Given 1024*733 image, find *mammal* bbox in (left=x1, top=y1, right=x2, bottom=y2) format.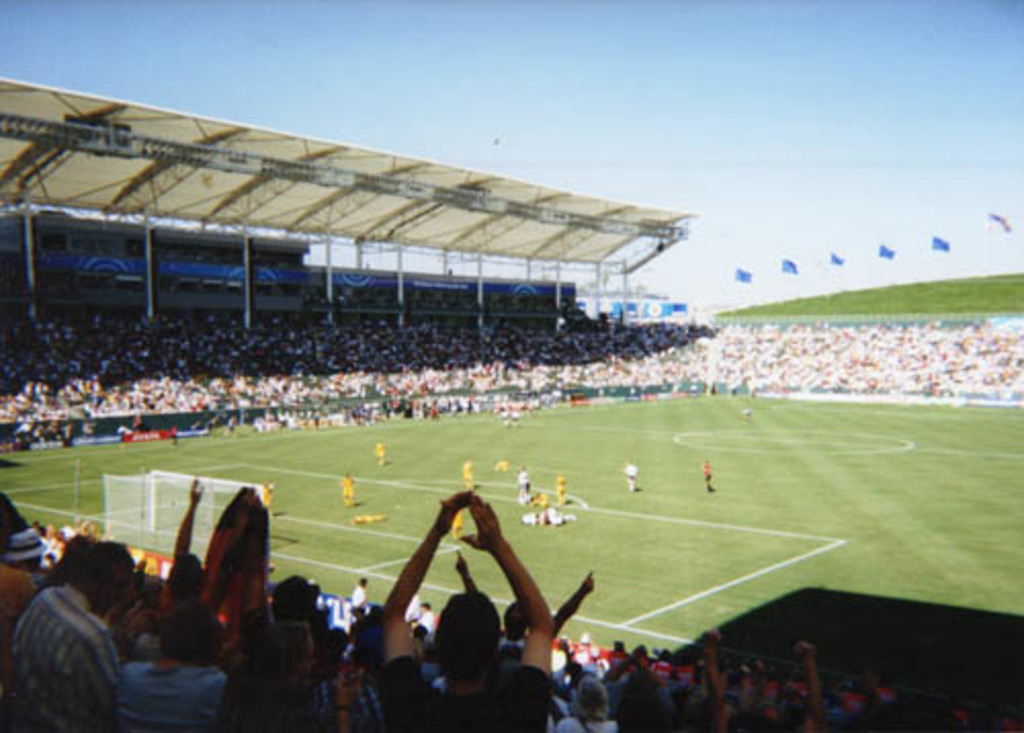
(left=260, top=477, right=270, bottom=504).
